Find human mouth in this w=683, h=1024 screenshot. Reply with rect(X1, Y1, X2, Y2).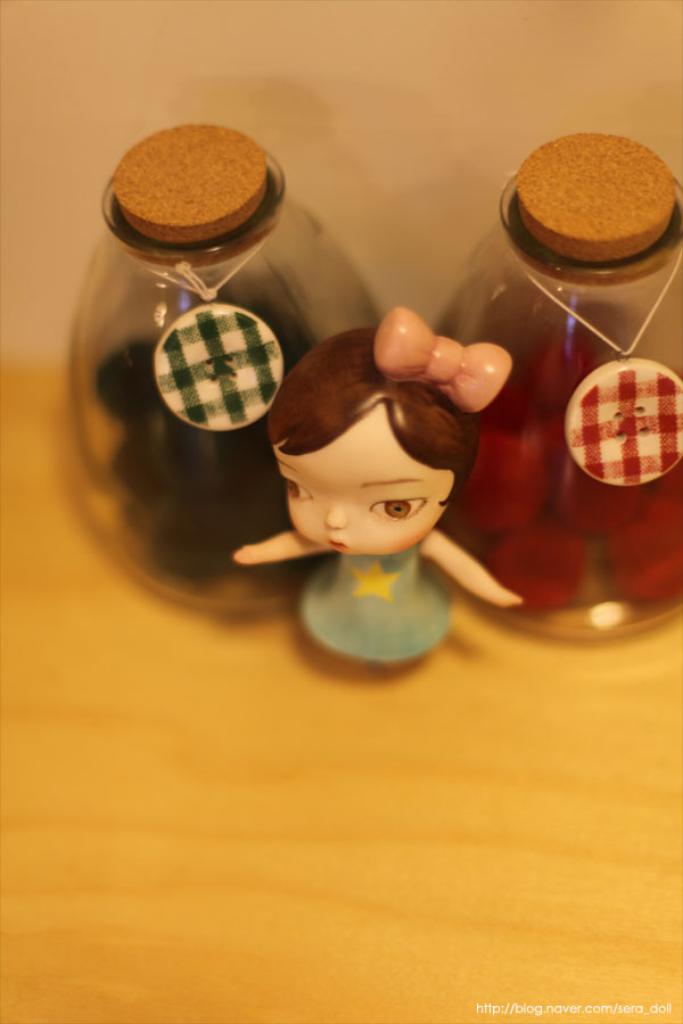
rect(326, 535, 347, 551).
